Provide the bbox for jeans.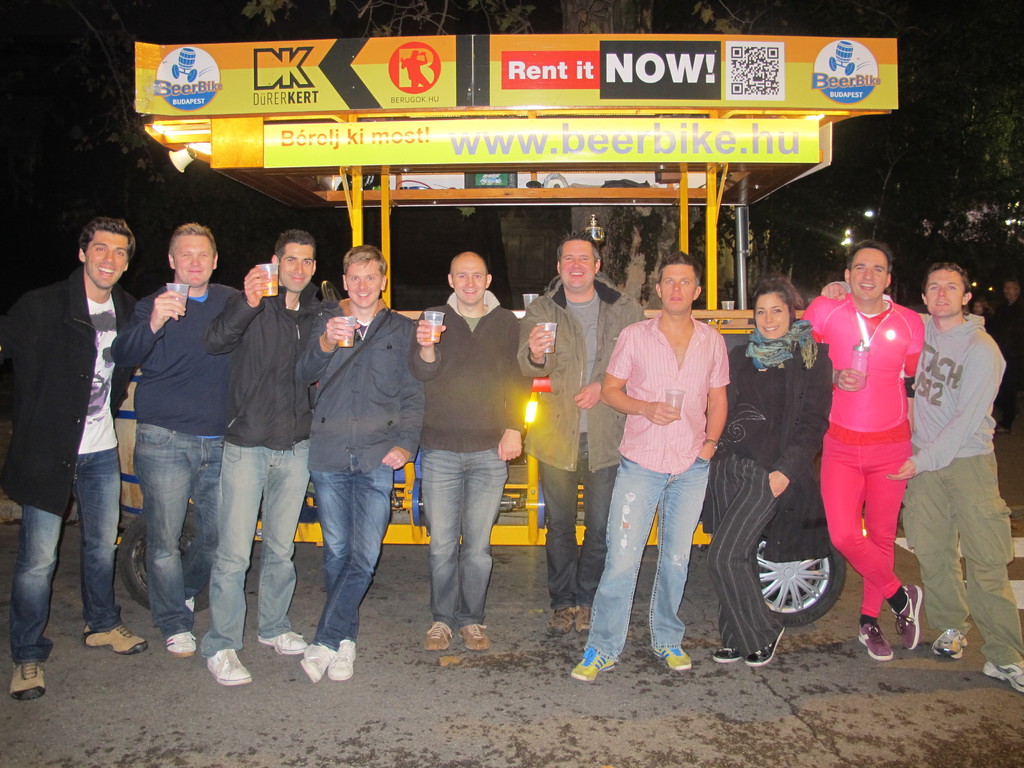
x1=298 y1=467 x2=395 y2=648.
